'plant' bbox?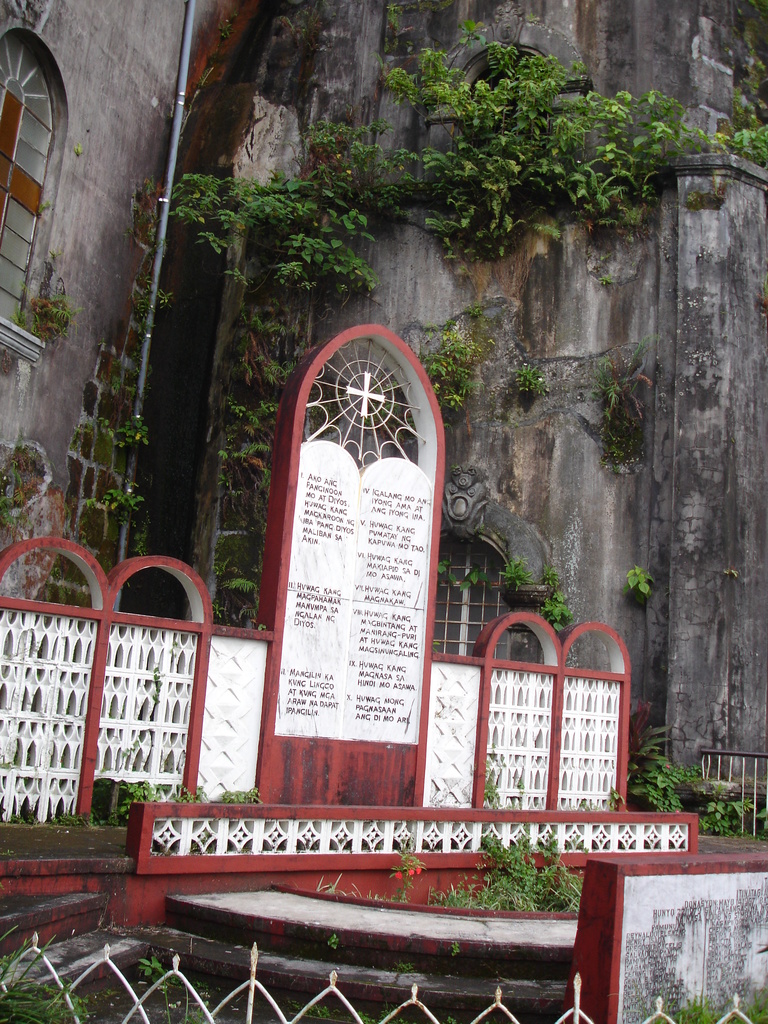
bbox=[93, 776, 164, 830]
